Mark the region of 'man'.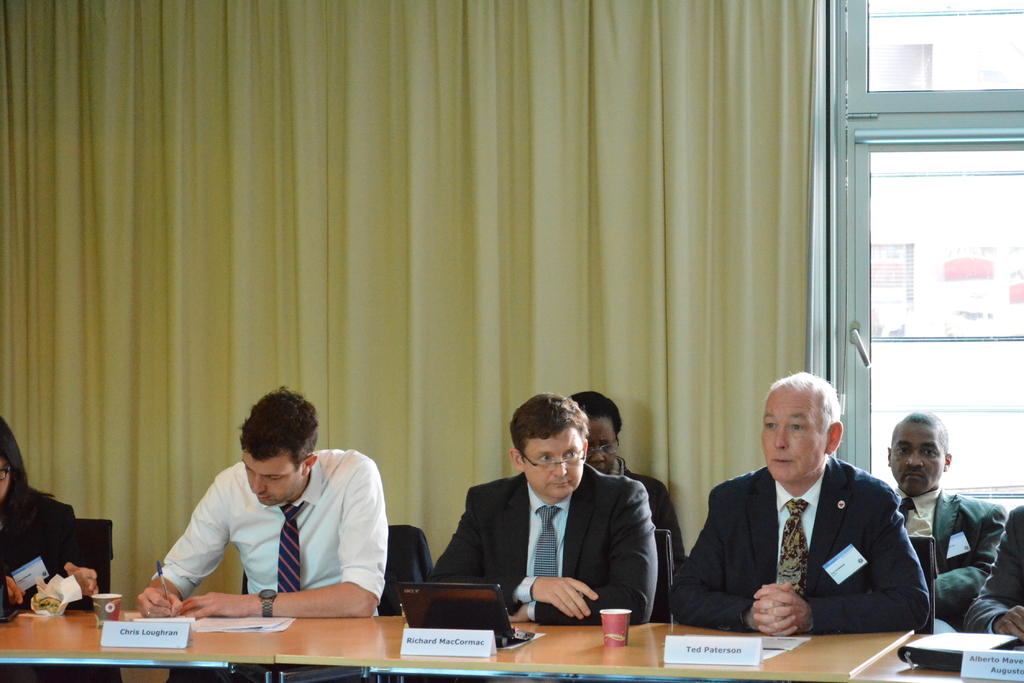
Region: BBox(418, 389, 658, 625).
